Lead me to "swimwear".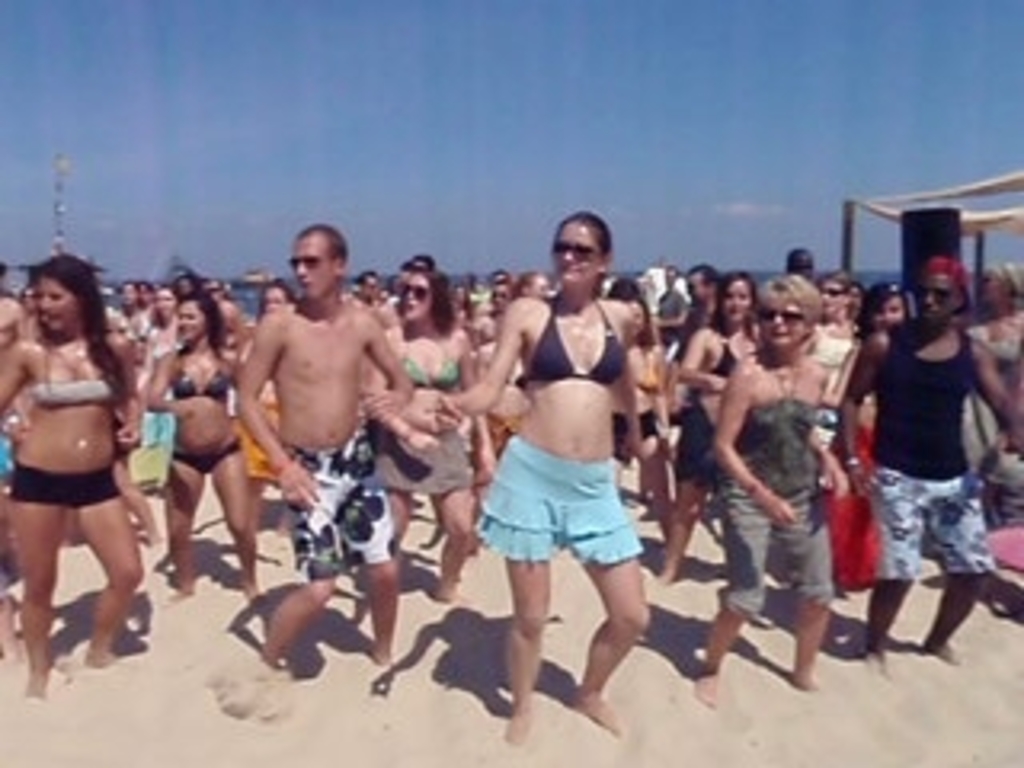
Lead to {"x1": 512, "y1": 298, "x2": 627, "y2": 384}.
